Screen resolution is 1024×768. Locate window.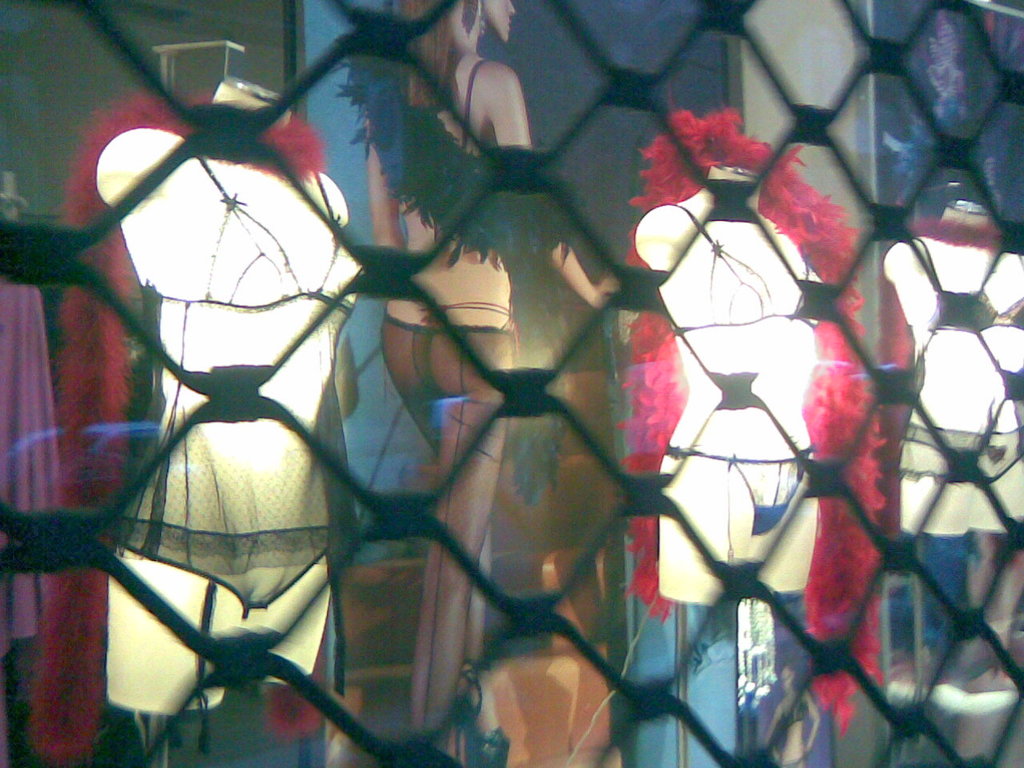
0:0:1023:767.
